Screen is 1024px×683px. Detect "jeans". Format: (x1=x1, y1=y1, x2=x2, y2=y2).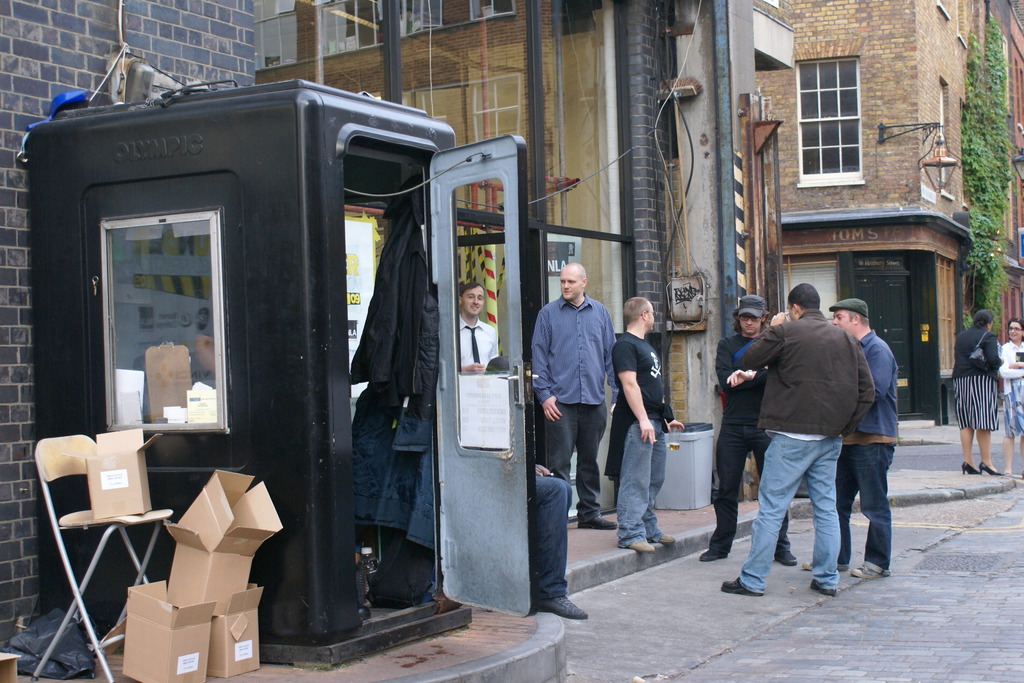
(x1=614, y1=413, x2=668, y2=545).
